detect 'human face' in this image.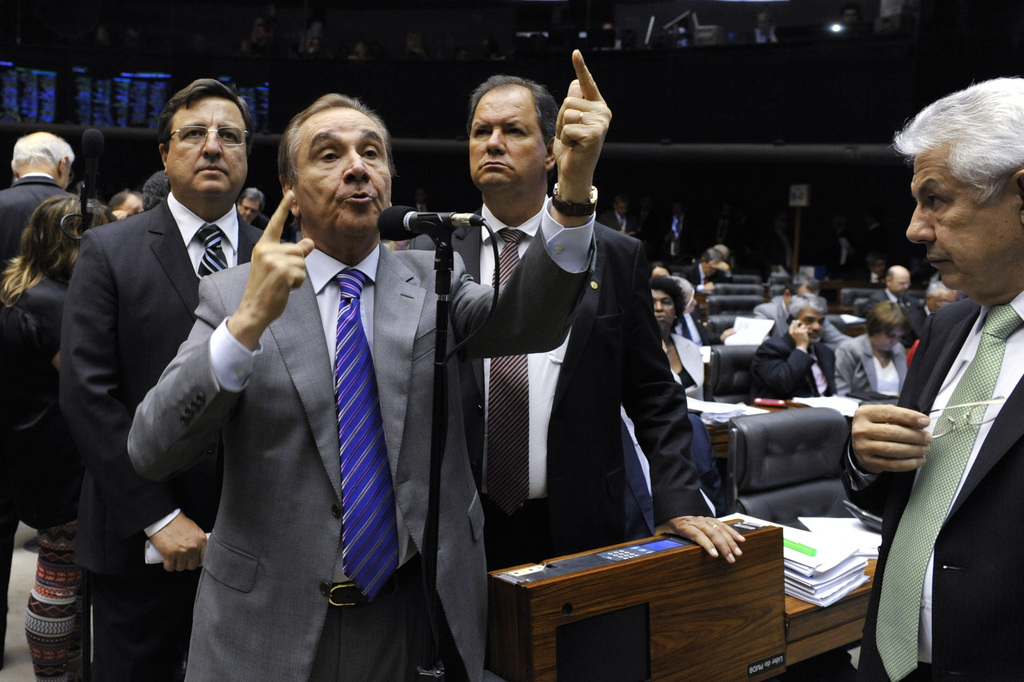
Detection: [left=885, top=329, right=893, bottom=341].
